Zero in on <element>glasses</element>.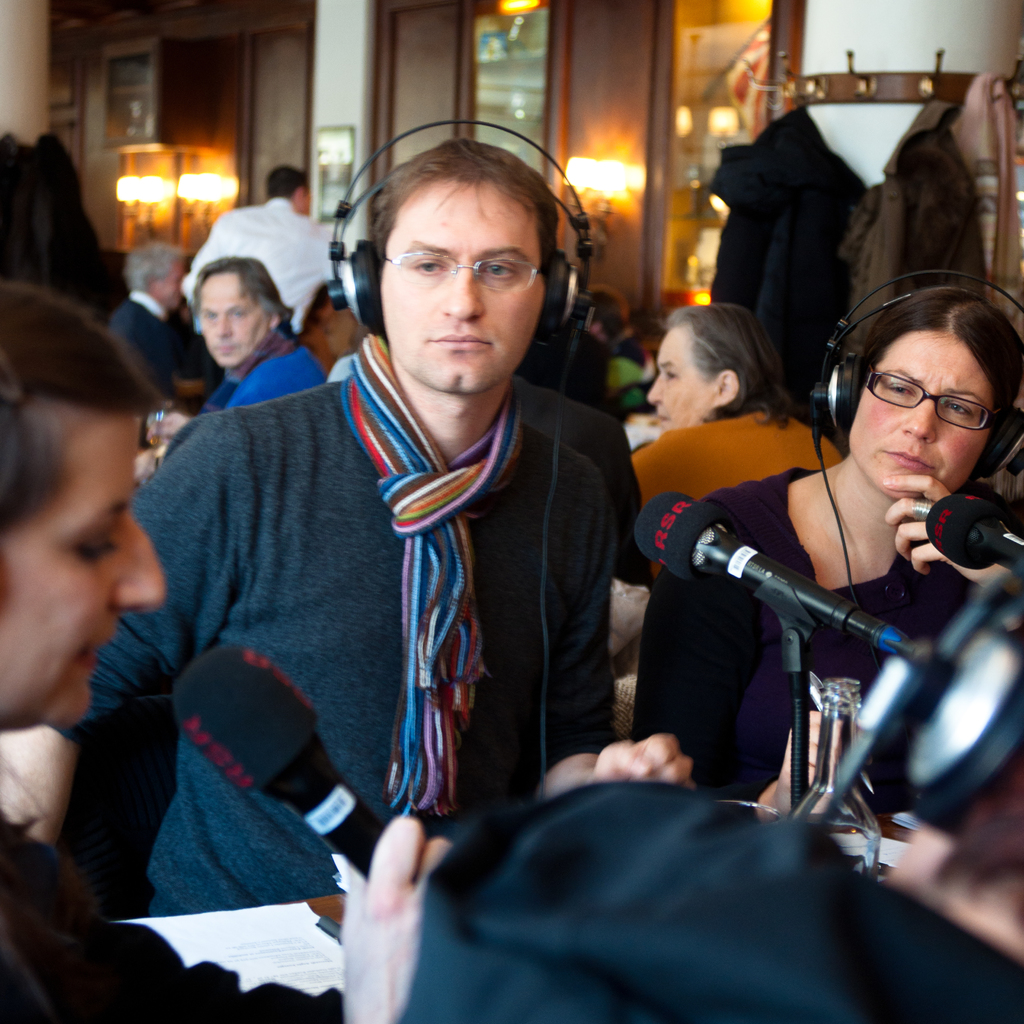
Zeroed in: {"left": 863, "top": 368, "right": 1005, "bottom": 436}.
